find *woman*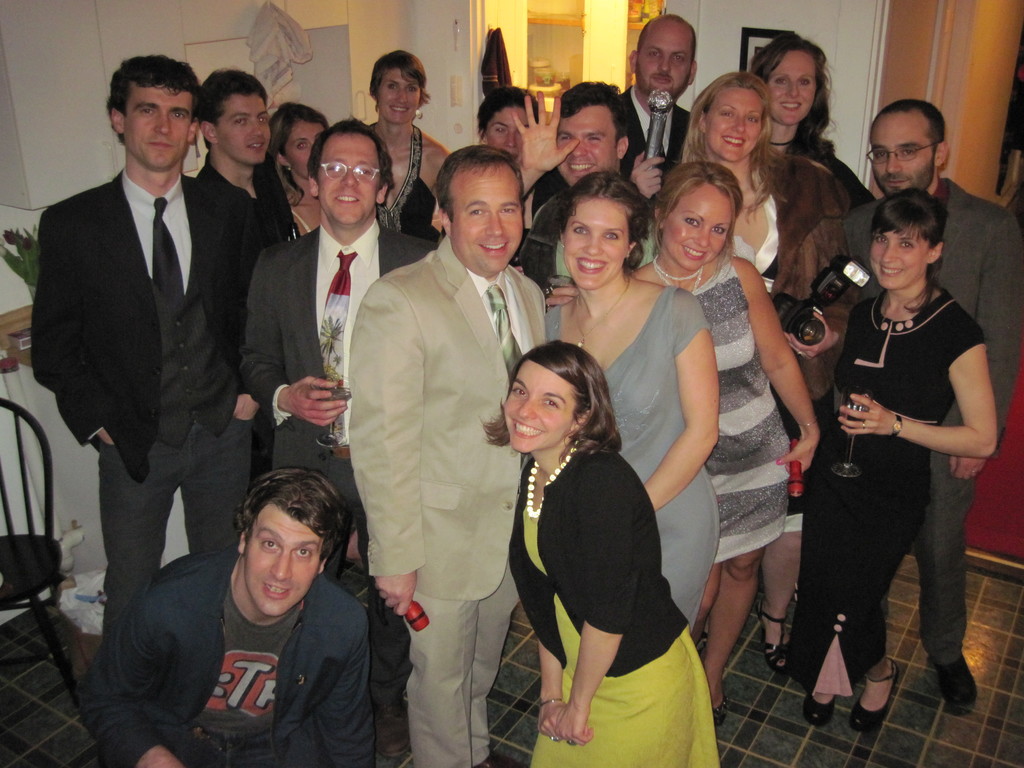
locate(262, 93, 326, 239)
